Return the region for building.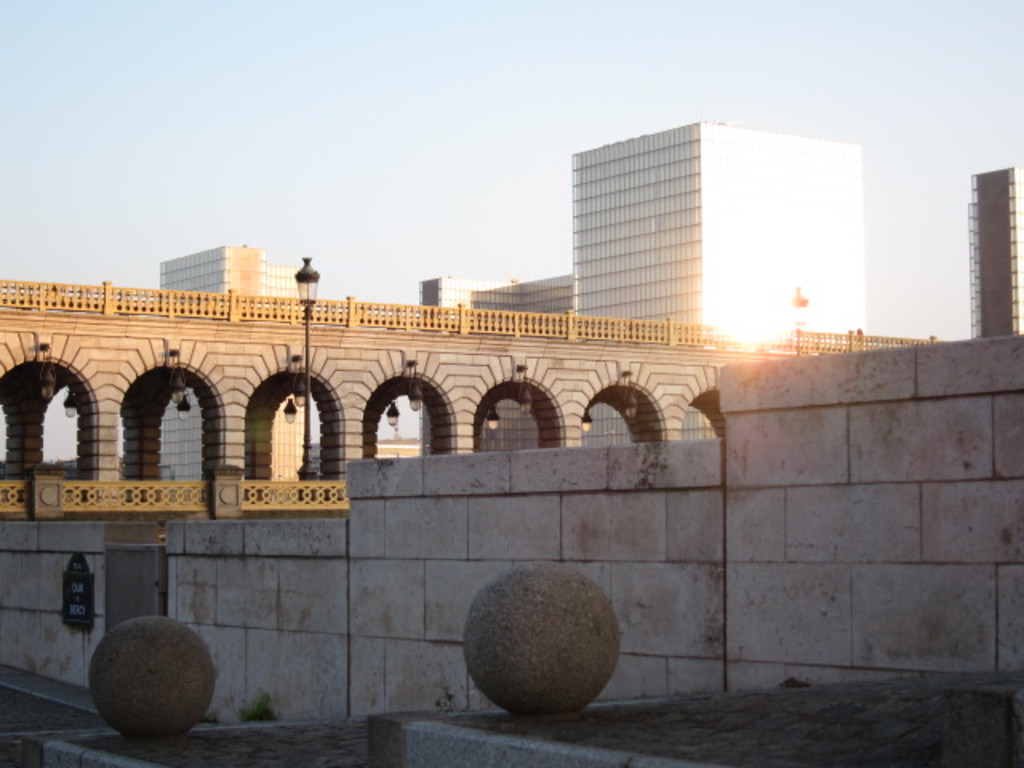
968:168:1022:339.
